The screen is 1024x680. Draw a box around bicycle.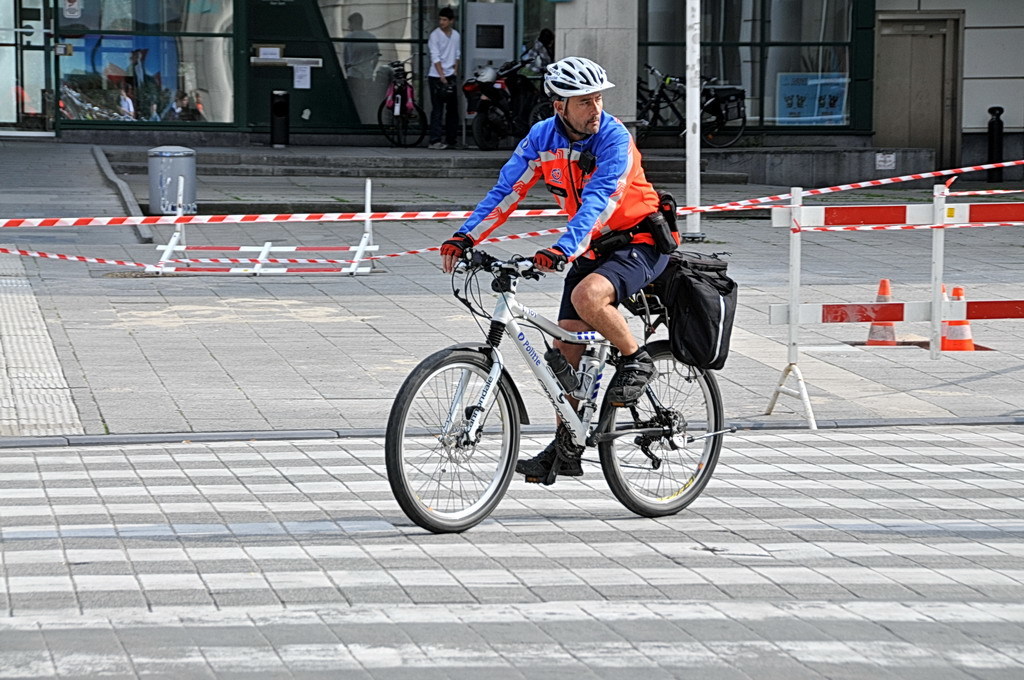
box=[644, 74, 727, 140].
